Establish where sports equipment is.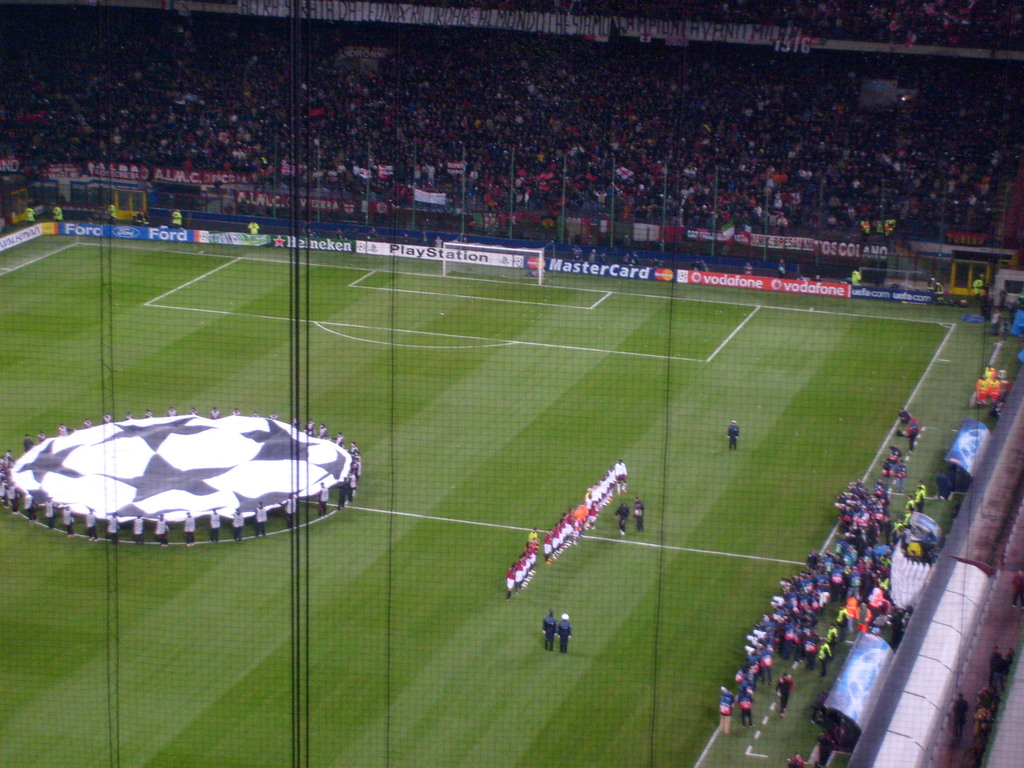
Established at (left=444, top=240, right=552, bottom=289).
